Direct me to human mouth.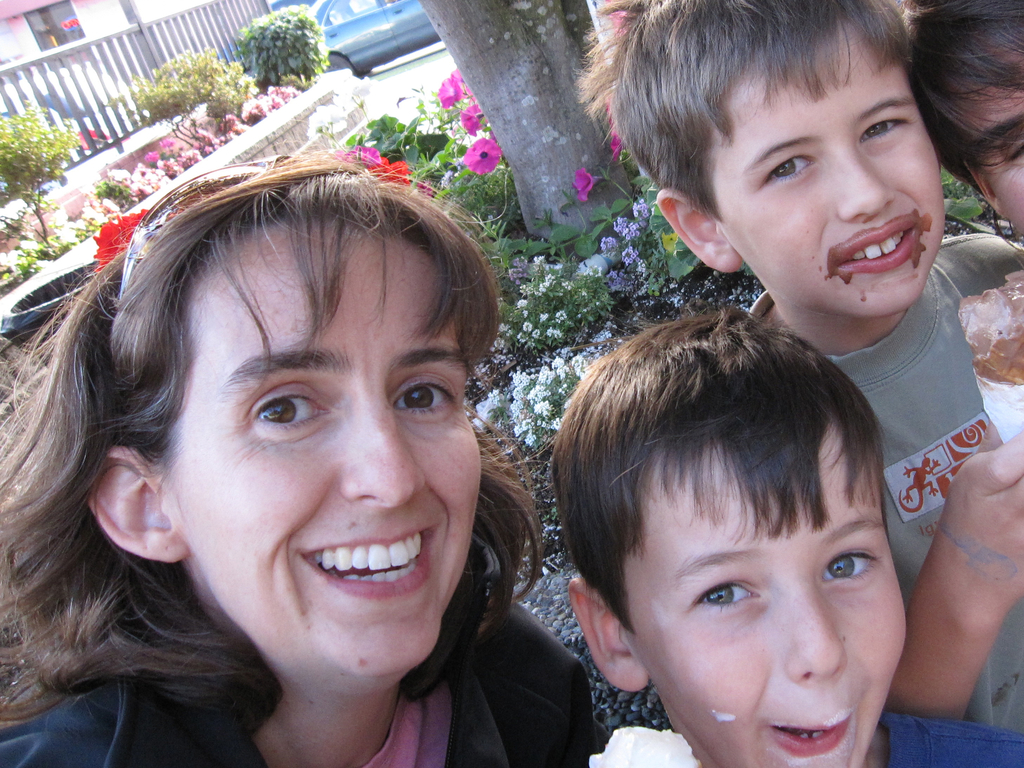
Direction: bbox=[839, 222, 920, 270].
